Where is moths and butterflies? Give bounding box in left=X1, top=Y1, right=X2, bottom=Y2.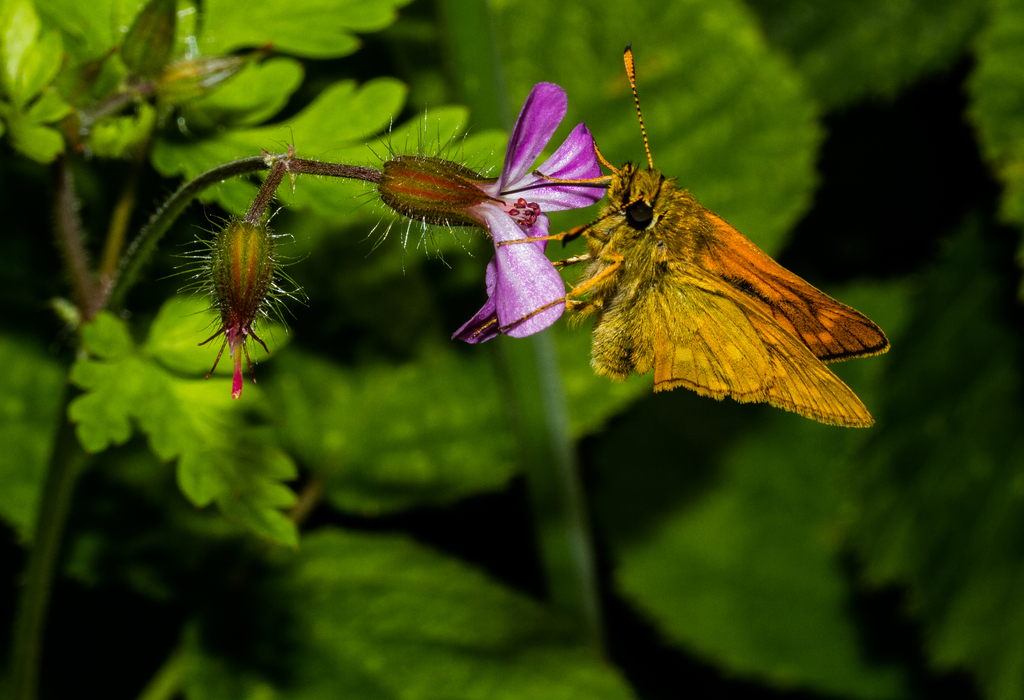
left=468, top=40, right=893, bottom=430.
